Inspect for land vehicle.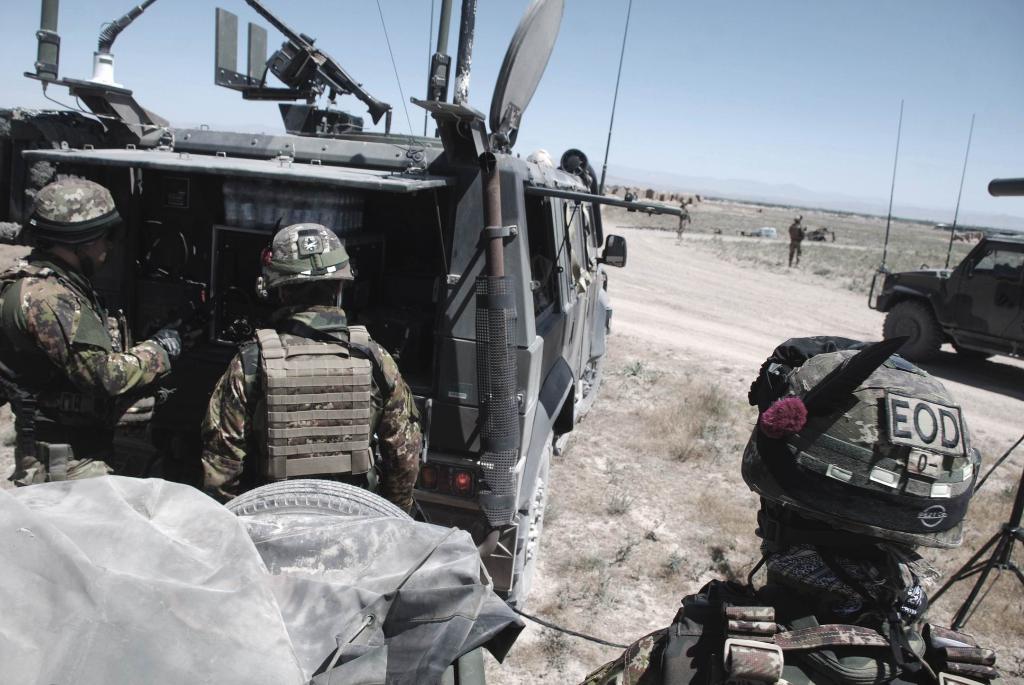
Inspection: {"x1": 860, "y1": 203, "x2": 1023, "y2": 374}.
